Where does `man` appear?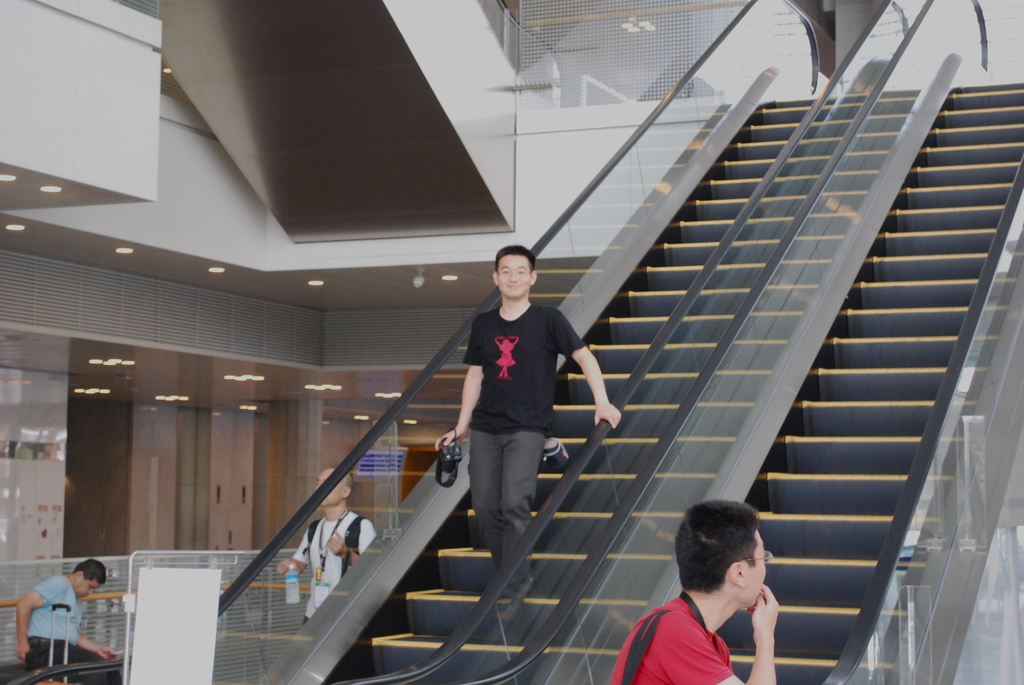
Appears at (604, 500, 779, 684).
